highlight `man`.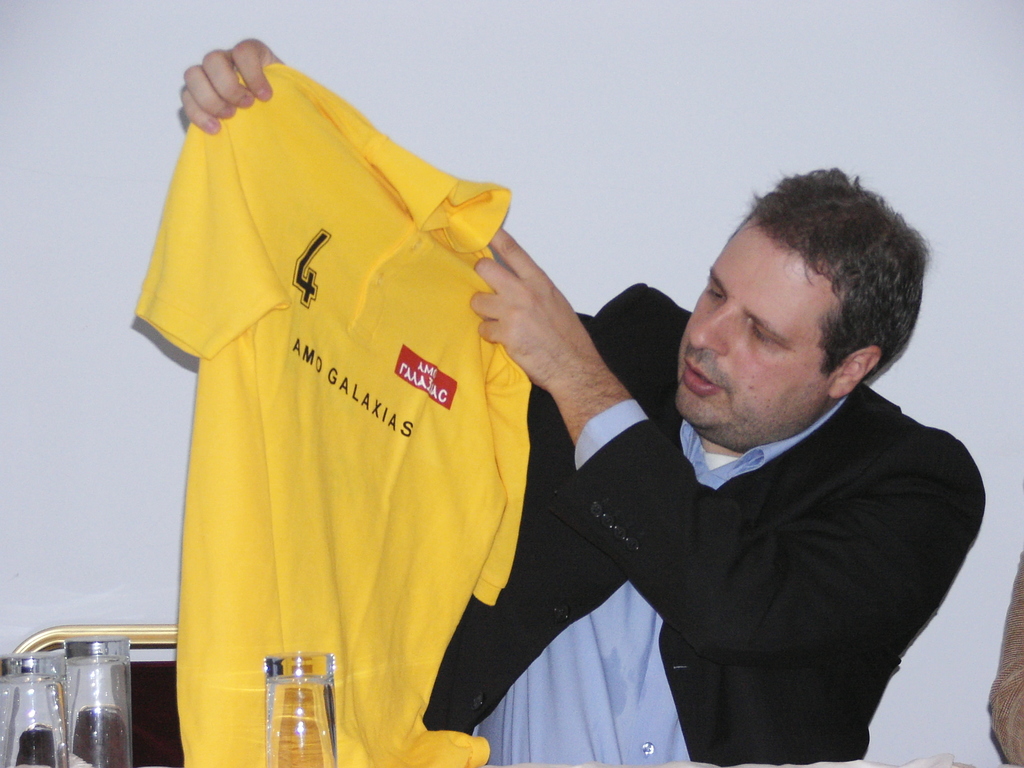
Highlighted region: 462/174/984/756.
